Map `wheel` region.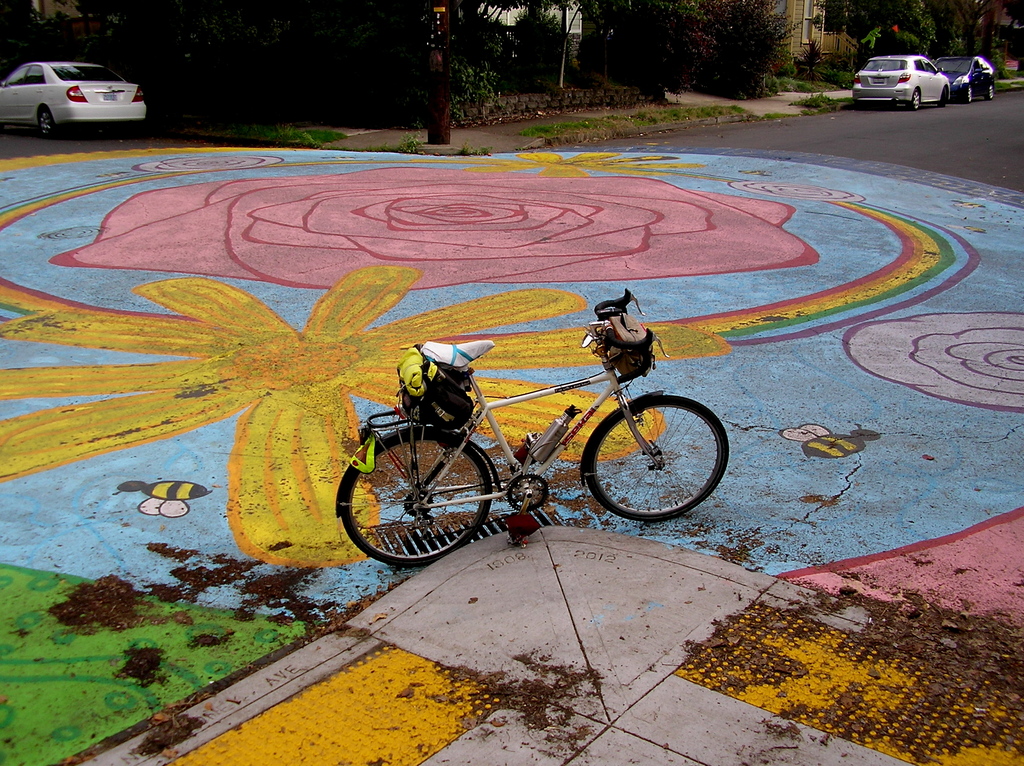
Mapped to crop(934, 88, 947, 106).
